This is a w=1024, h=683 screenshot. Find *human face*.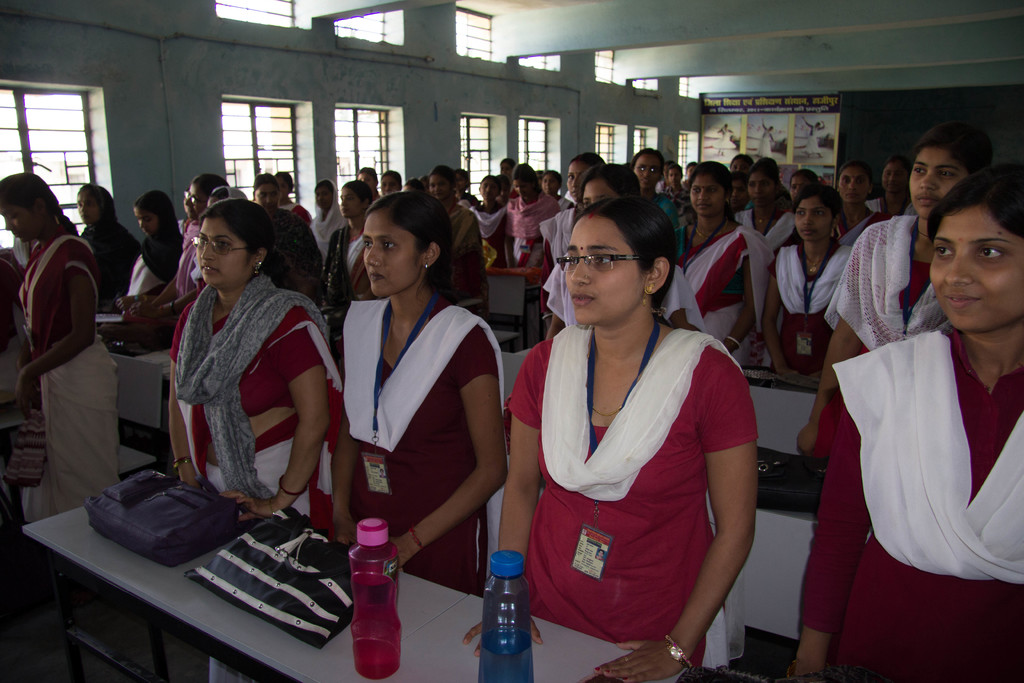
Bounding box: 567, 161, 589, 202.
